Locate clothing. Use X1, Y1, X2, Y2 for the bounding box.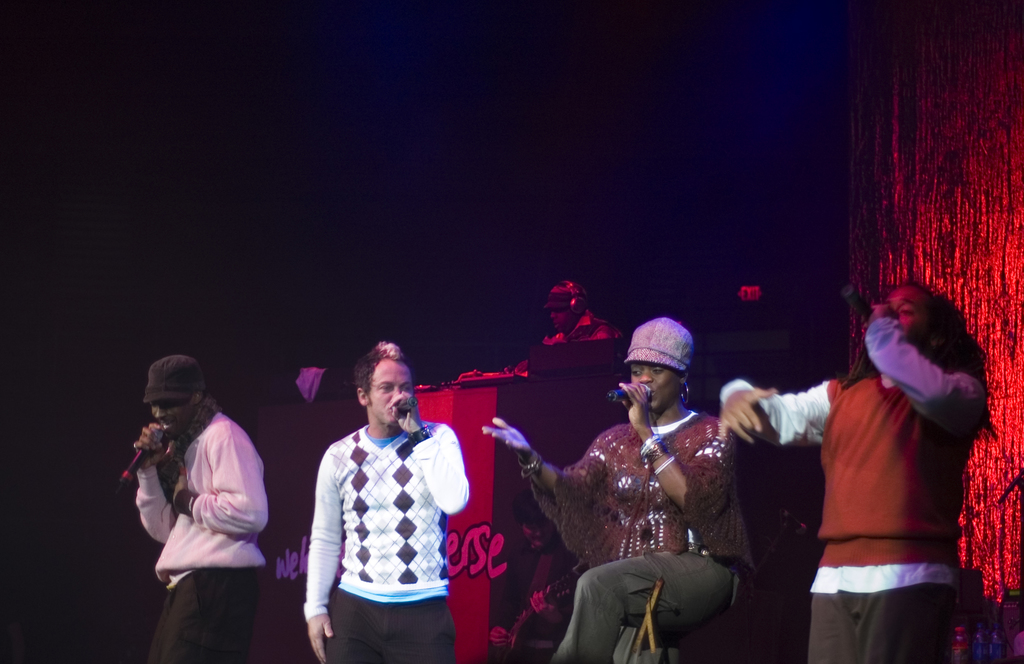
132, 404, 278, 663.
